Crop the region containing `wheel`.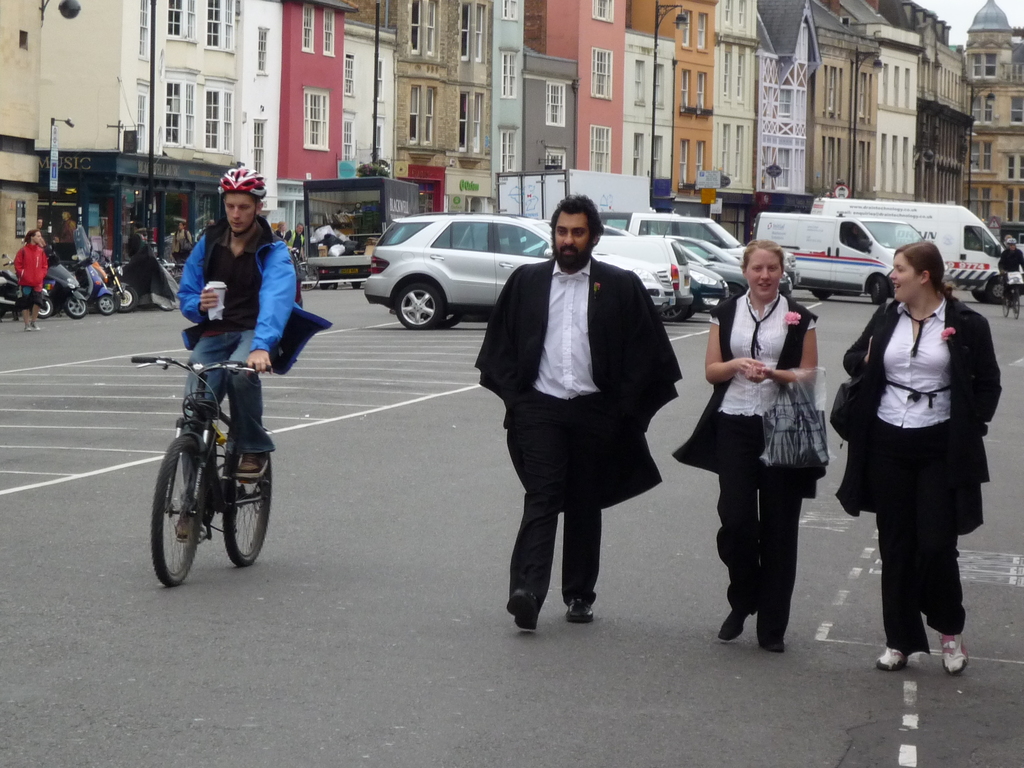
Crop region: bbox=[871, 275, 884, 307].
